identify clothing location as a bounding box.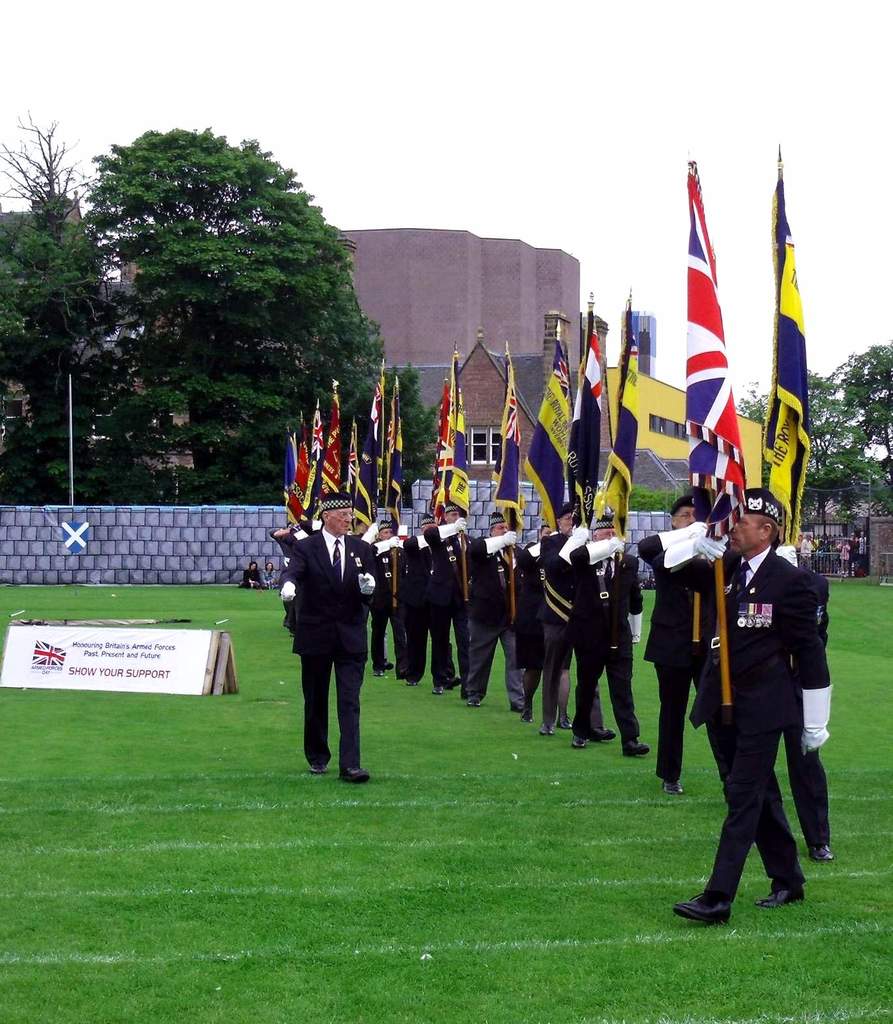
bbox(530, 528, 591, 722).
